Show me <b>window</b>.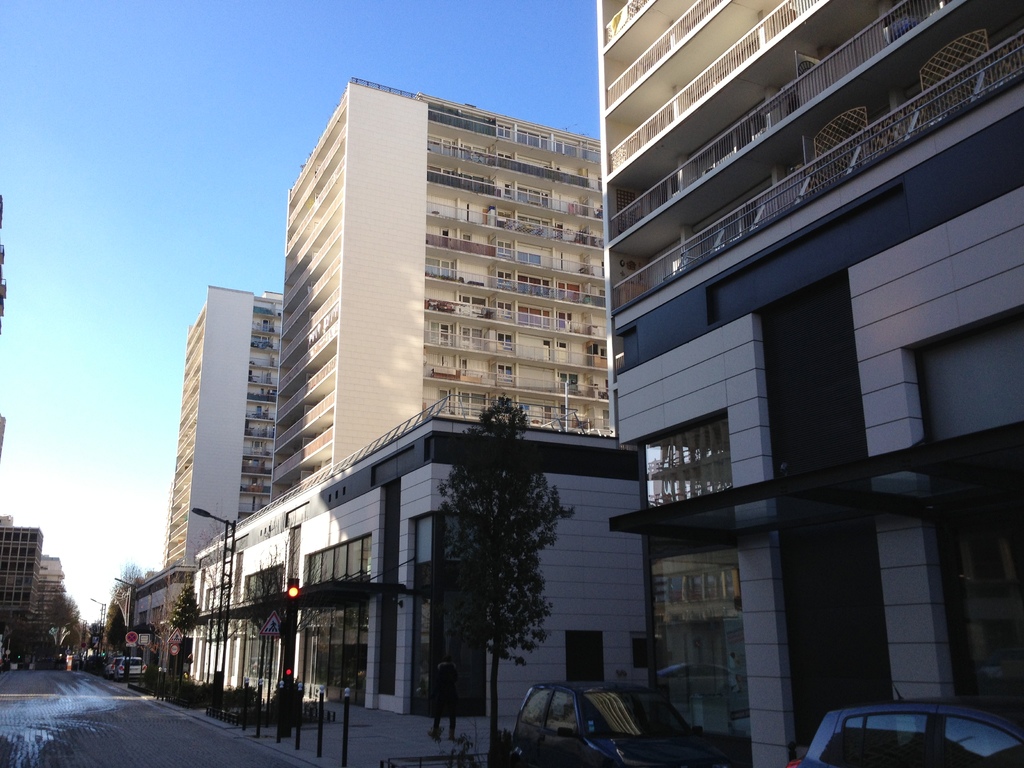
<b>window</b> is here: Rect(493, 207, 513, 230).
